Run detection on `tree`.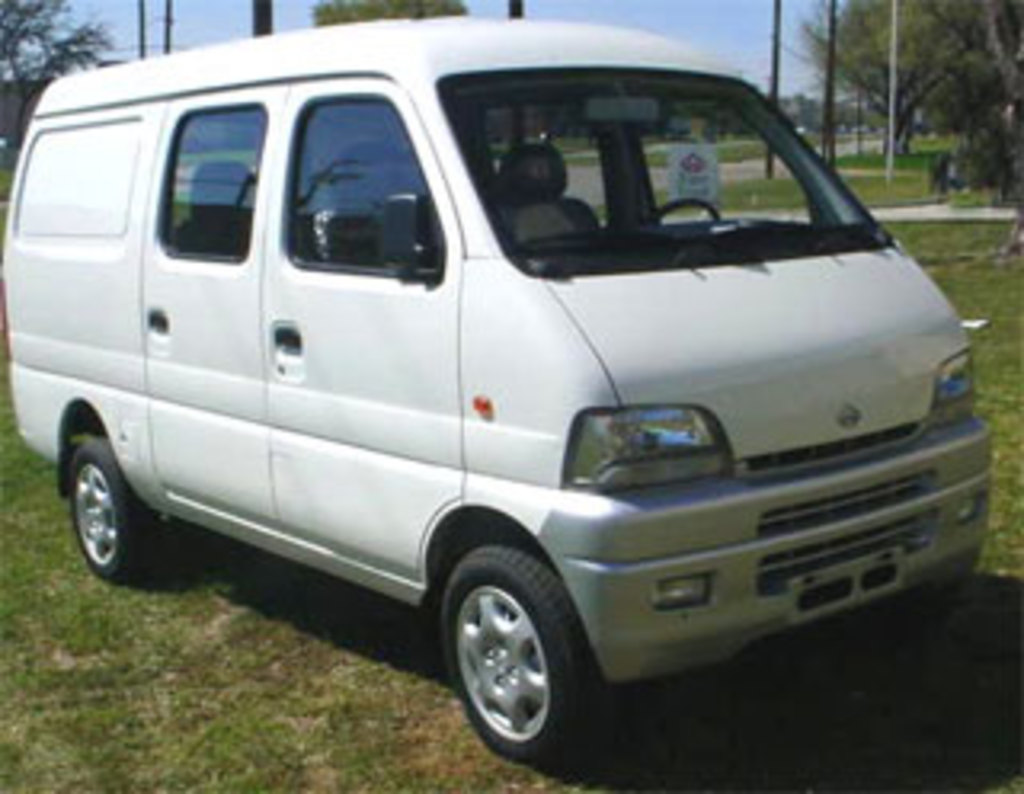
Result: [774, 0, 998, 147].
